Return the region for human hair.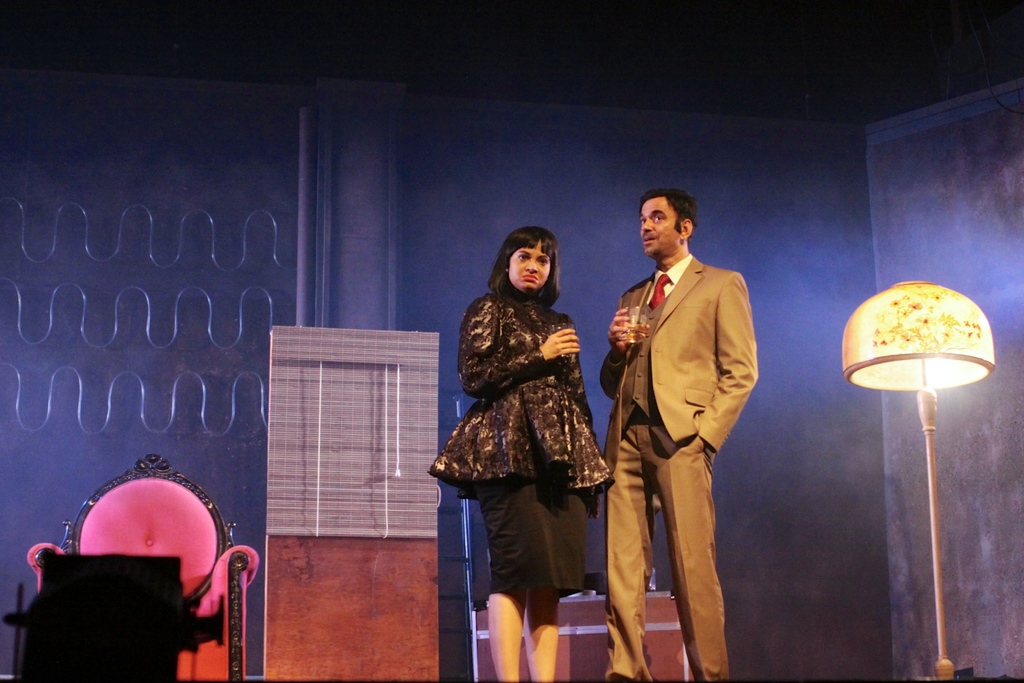
<box>637,187,703,253</box>.
